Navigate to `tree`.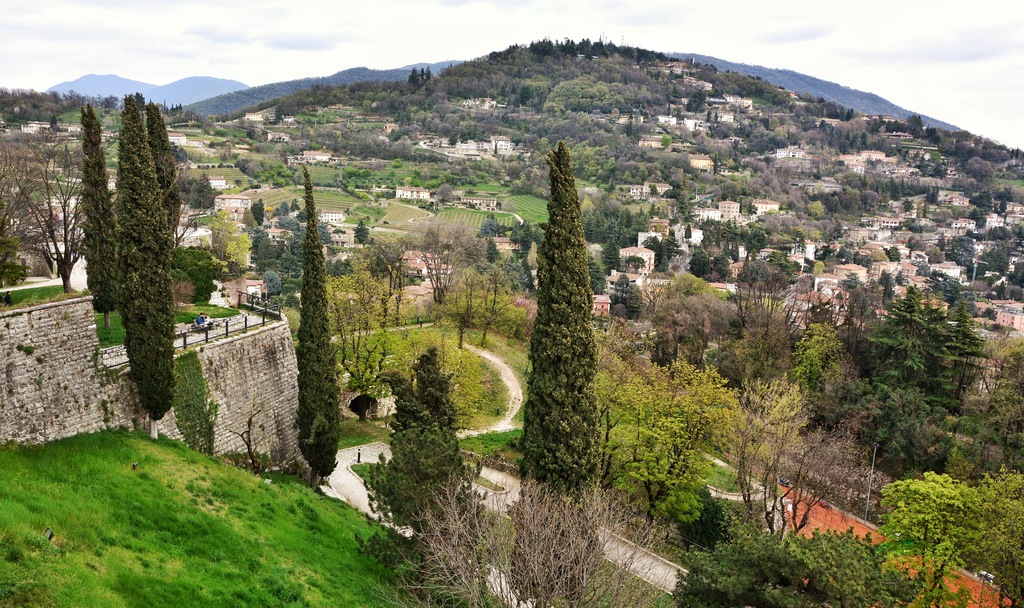
Navigation target: bbox=(292, 161, 339, 491).
